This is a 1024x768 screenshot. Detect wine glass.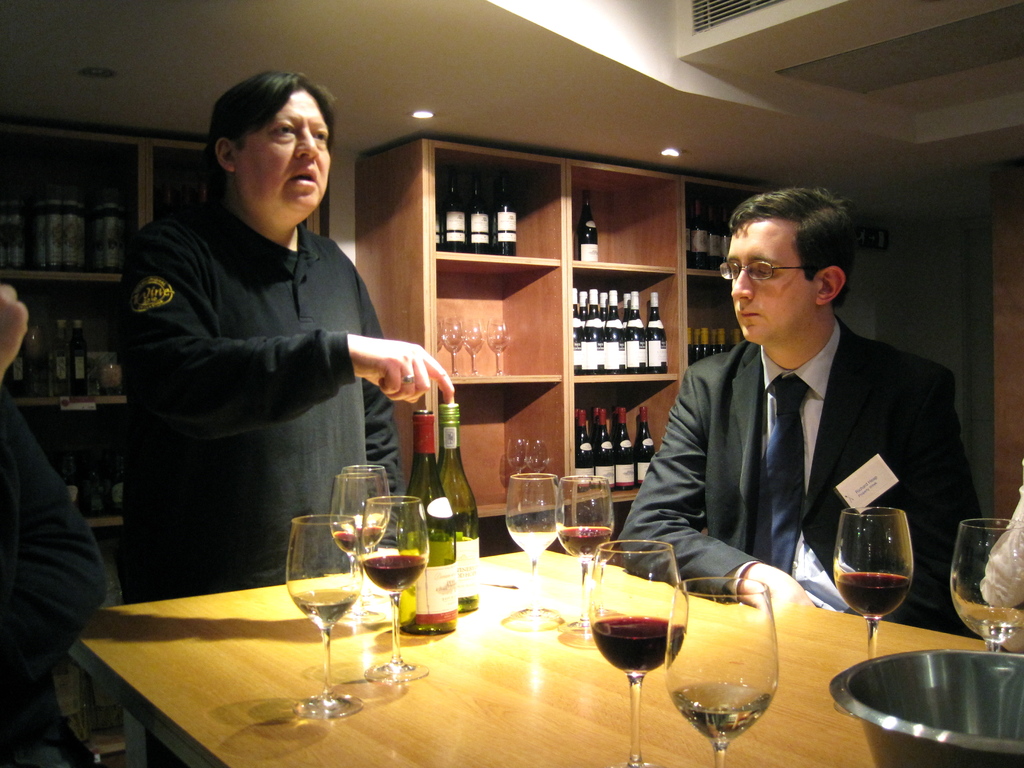
{"x1": 556, "y1": 476, "x2": 623, "y2": 634}.
